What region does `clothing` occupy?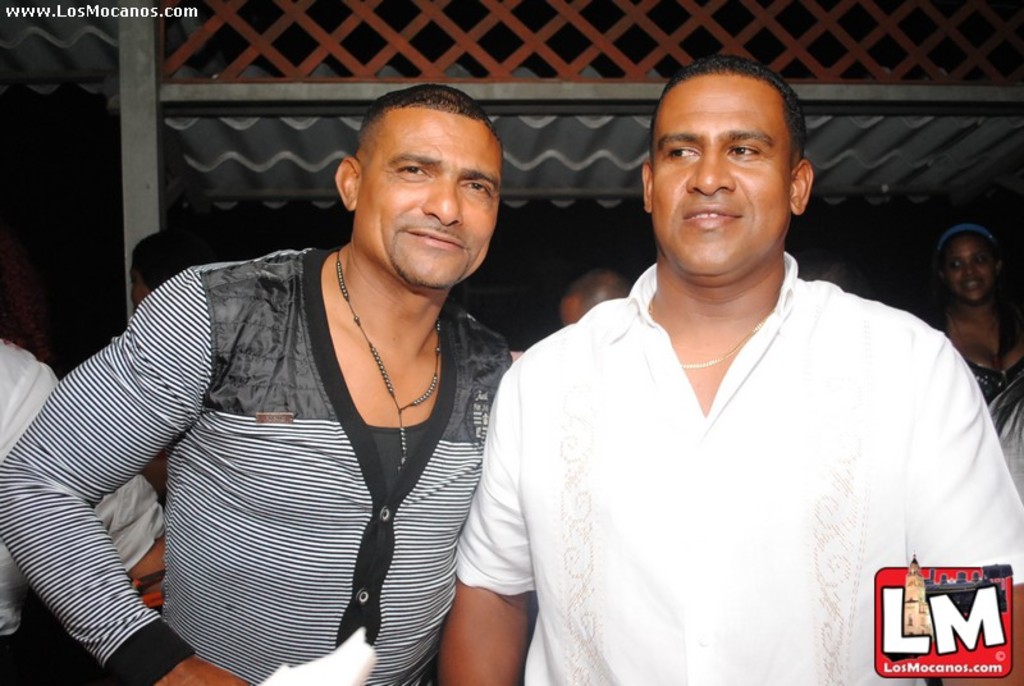
<region>0, 243, 512, 685</region>.
